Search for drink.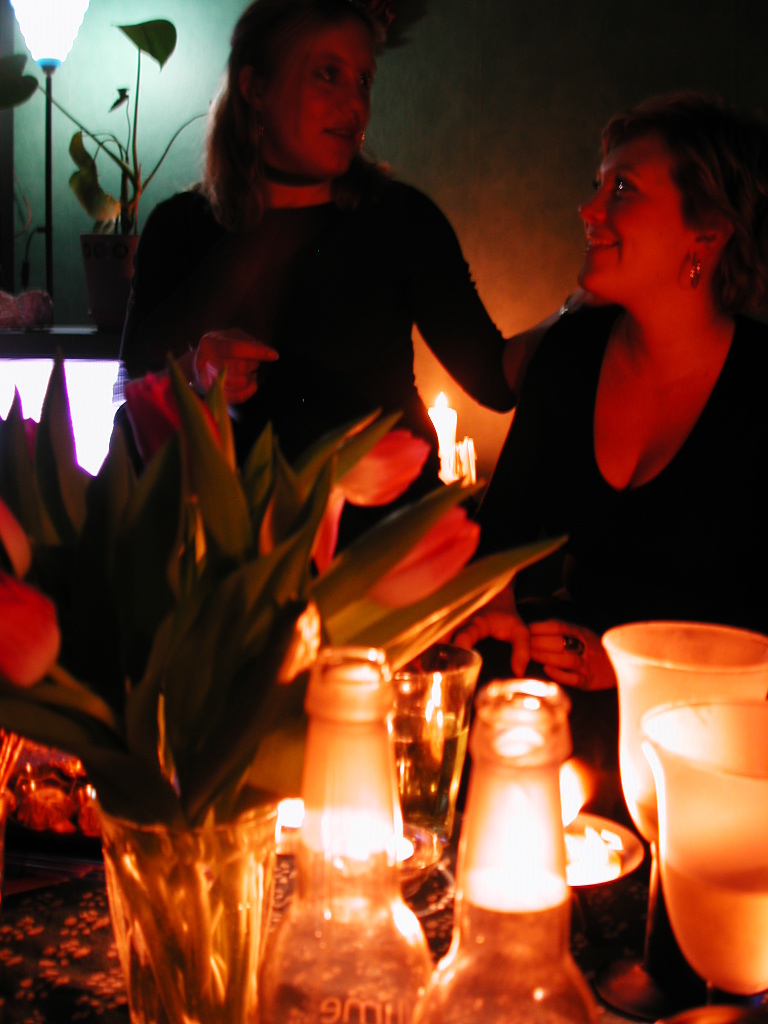
Found at 259/636/449/1023.
